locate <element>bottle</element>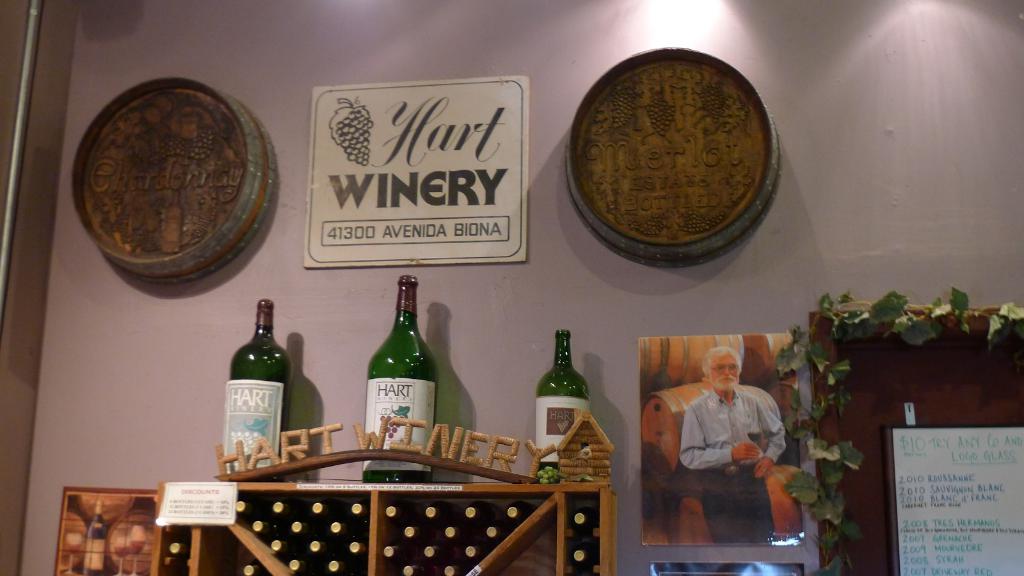
crop(81, 504, 102, 575)
